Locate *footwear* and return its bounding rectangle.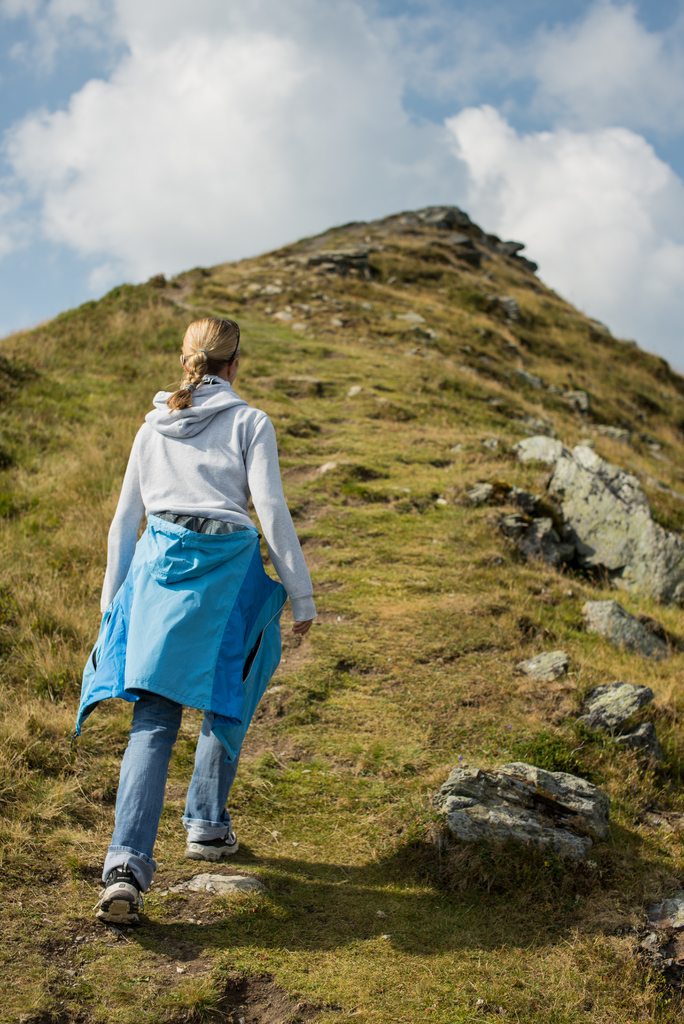
detection(83, 852, 145, 932).
